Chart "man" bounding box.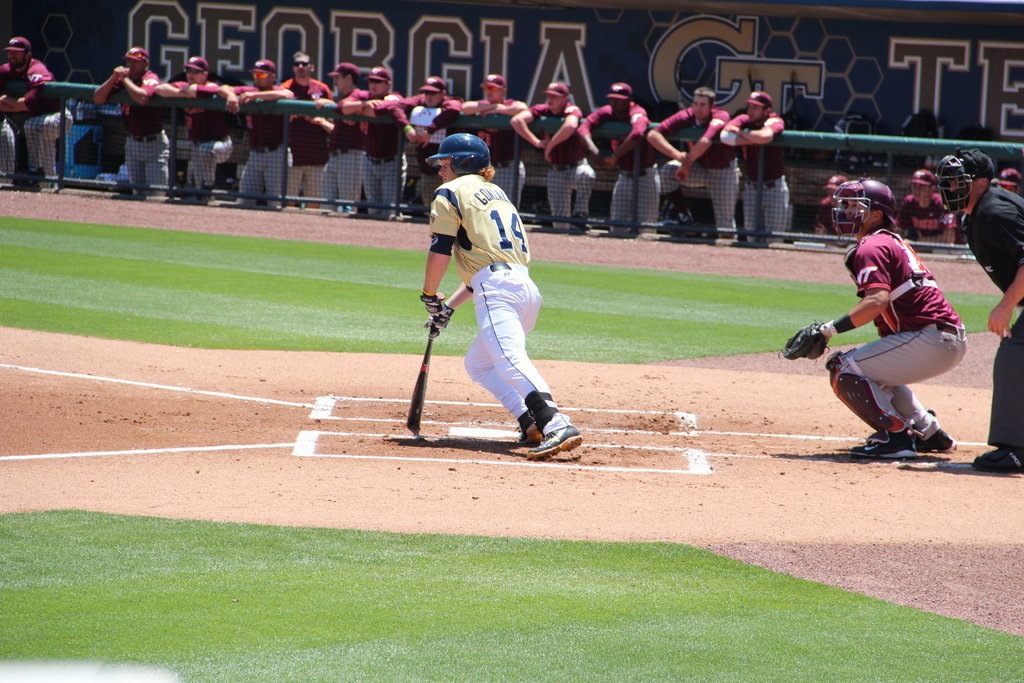
Charted: box=[892, 163, 960, 247].
